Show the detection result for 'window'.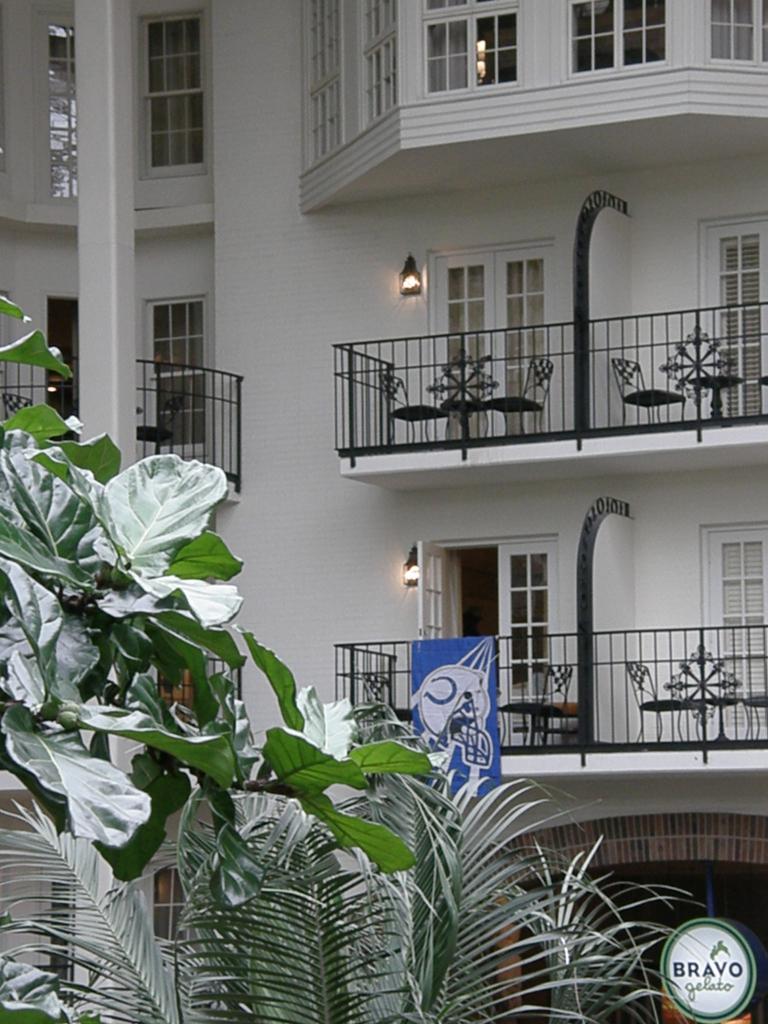
crop(414, 529, 561, 730).
